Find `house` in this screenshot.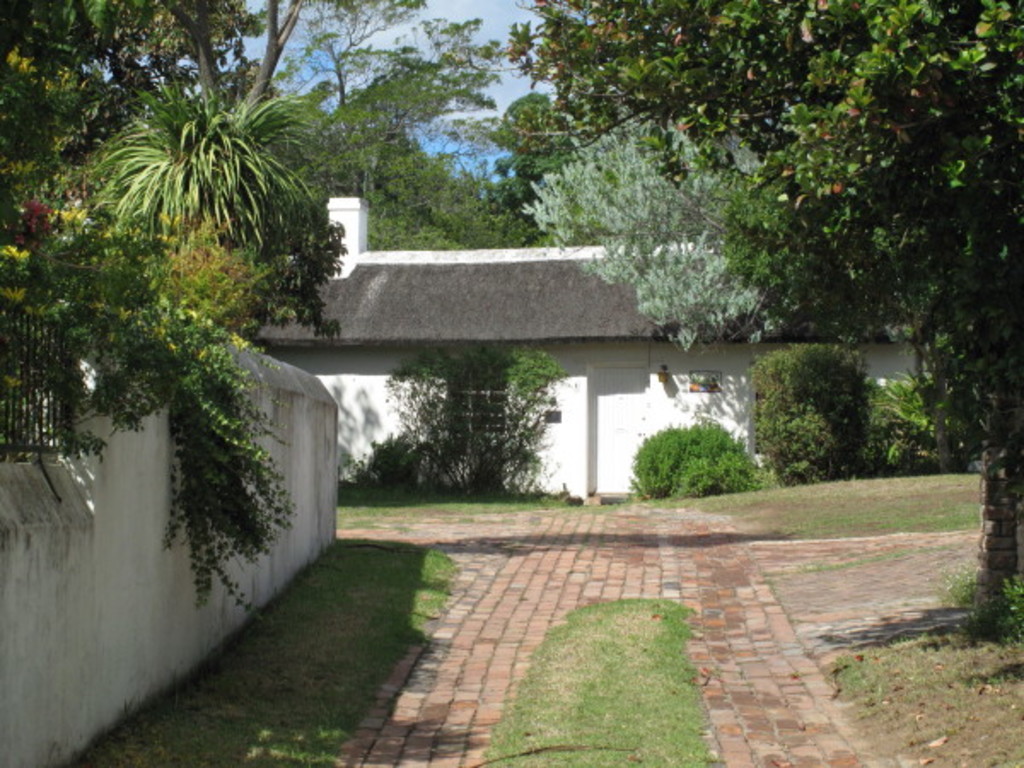
The bounding box for `house` is 253 201 795 512.
